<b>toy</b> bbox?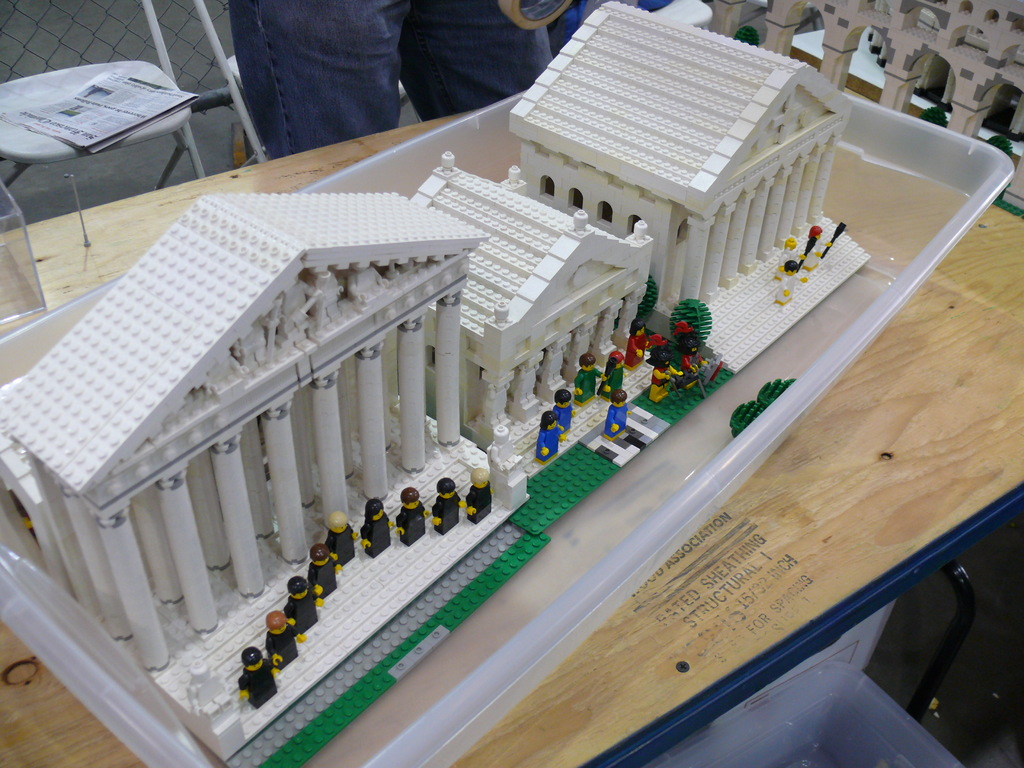
bbox=(283, 577, 323, 634)
